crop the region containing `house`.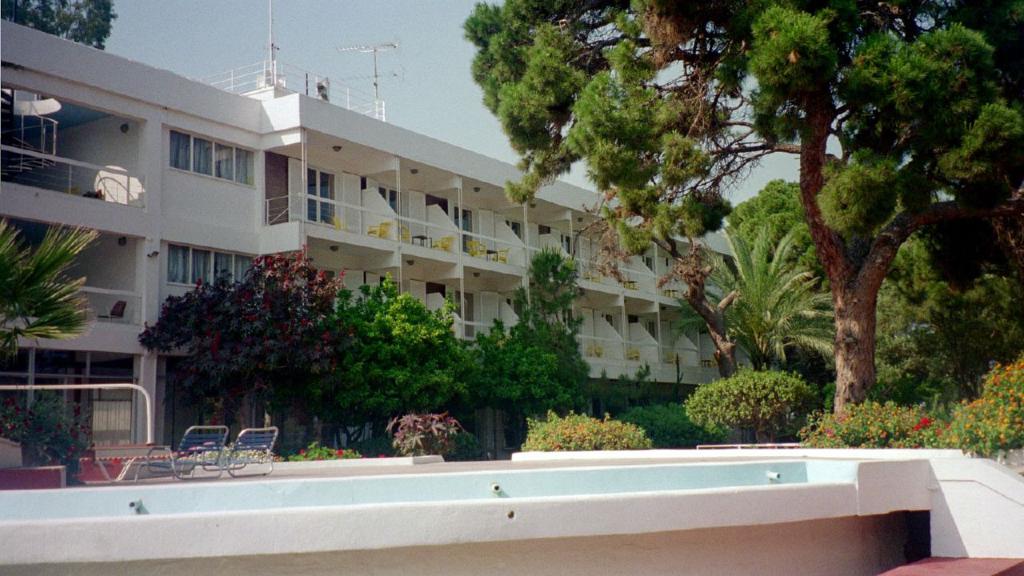
Crop region: <region>0, 122, 767, 431</region>.
